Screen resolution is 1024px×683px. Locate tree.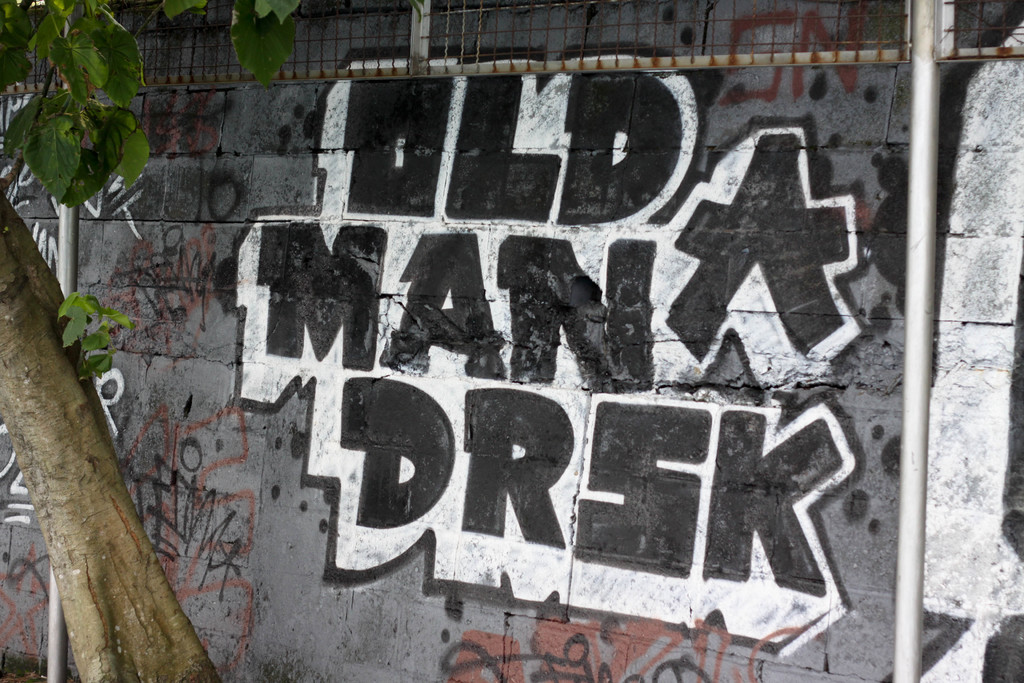
0:0:420:682.
